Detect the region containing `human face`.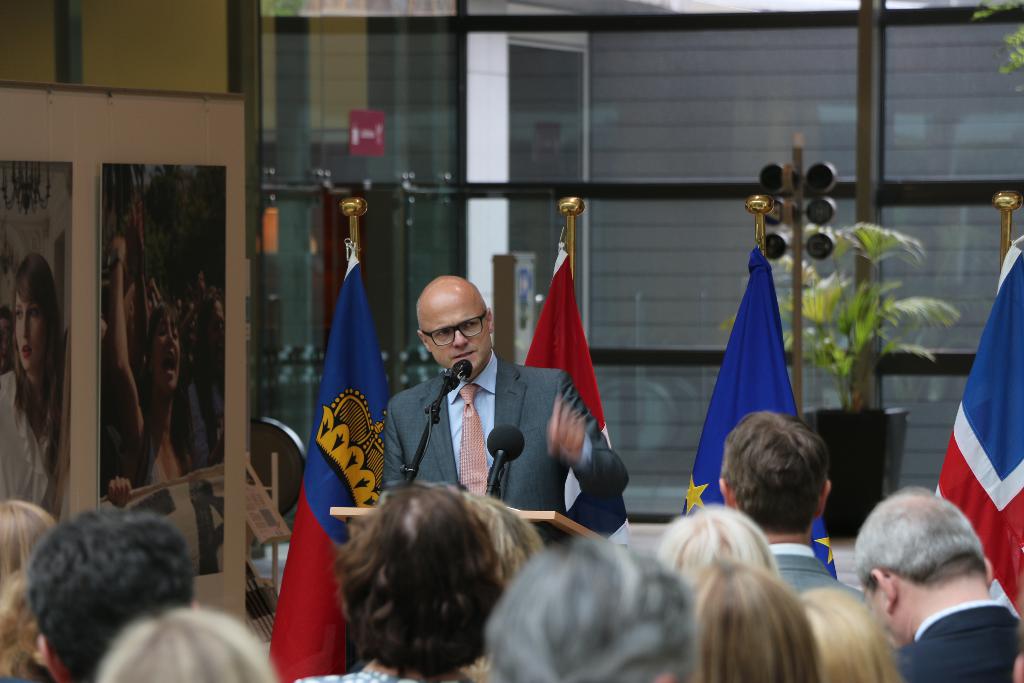
left=13, top=293, right=44, bottom=367.
